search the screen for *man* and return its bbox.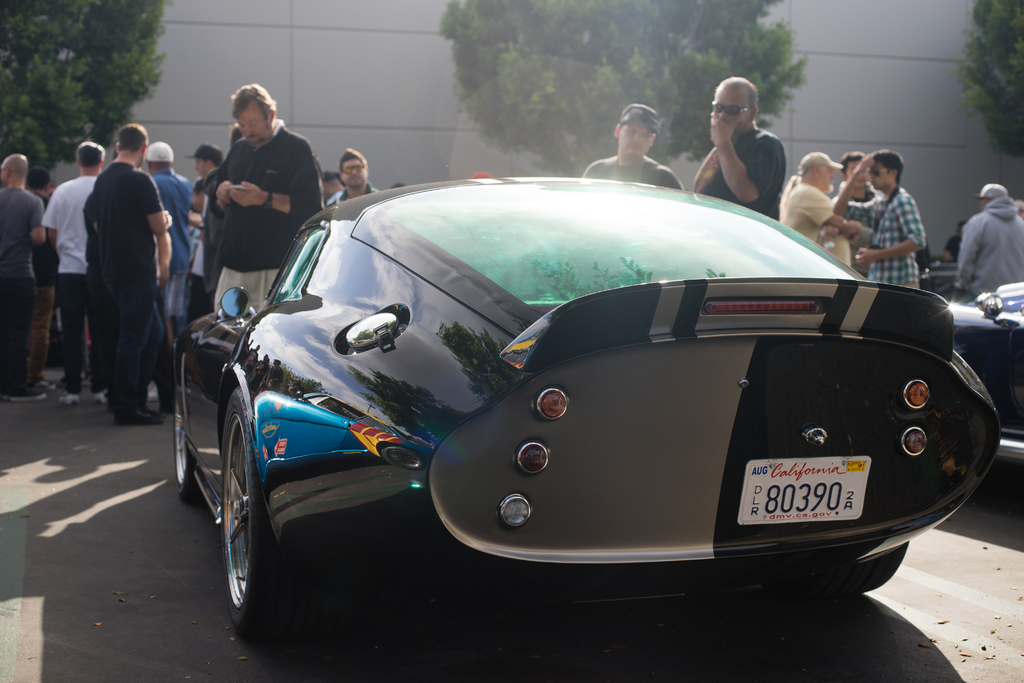
Found: bbox=(149, 135, 200, 320).
